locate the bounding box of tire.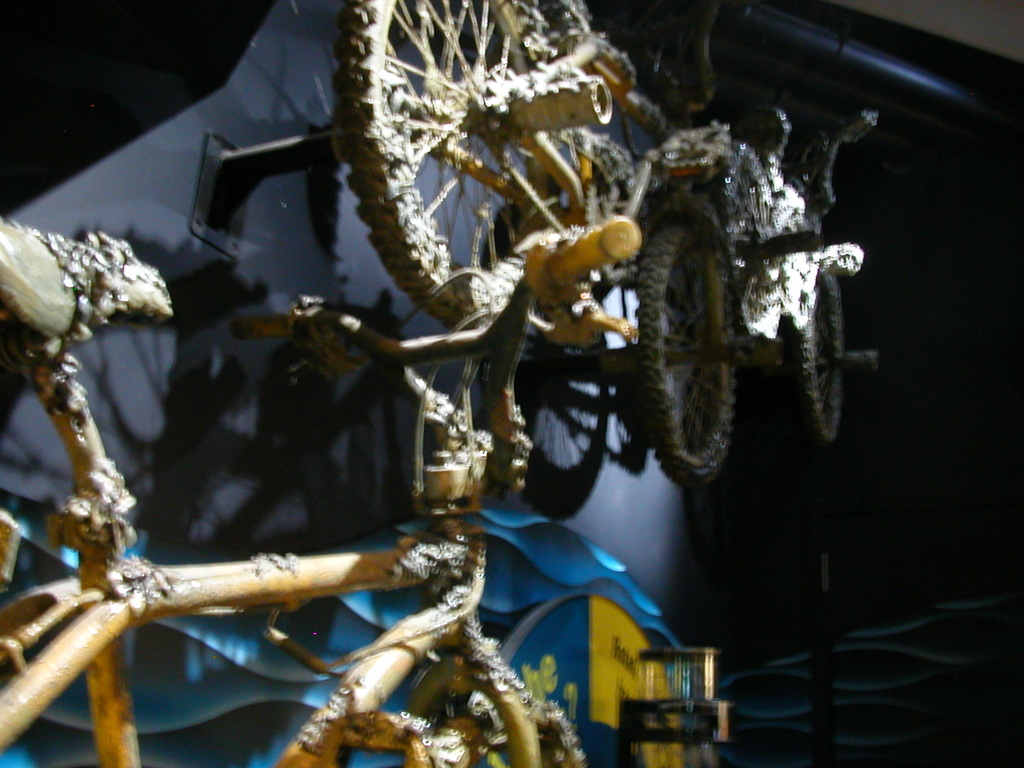
Bounding box: 334, 0, 572, 321.
